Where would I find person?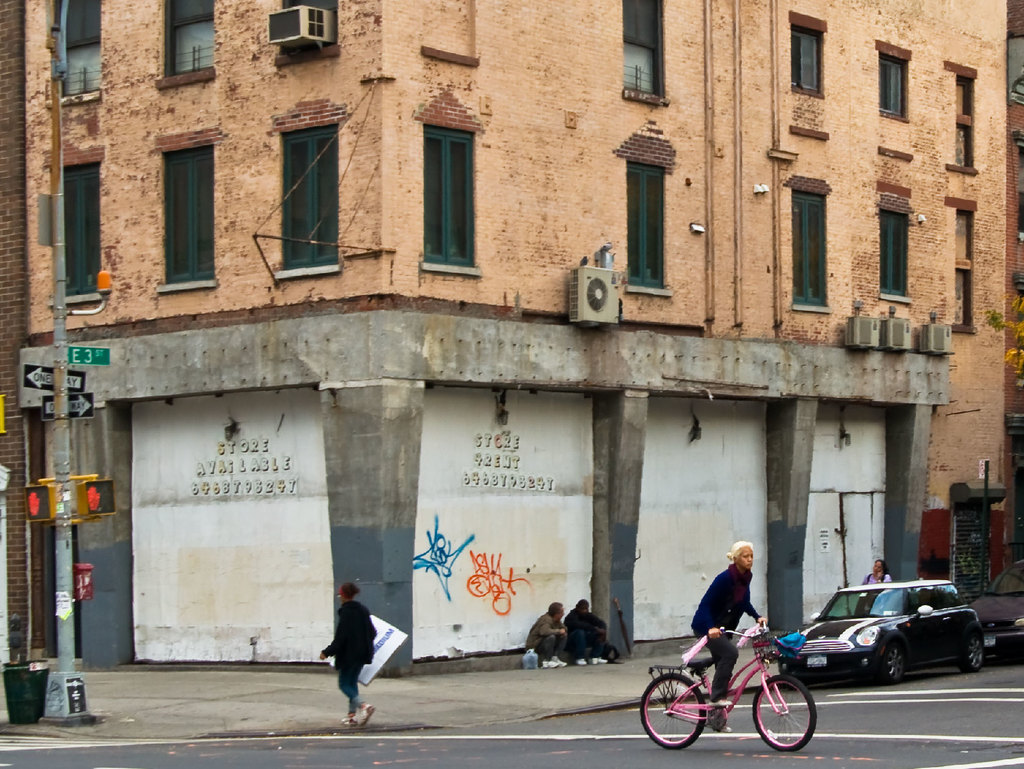
At bbox(317, 581, 379, 729).
